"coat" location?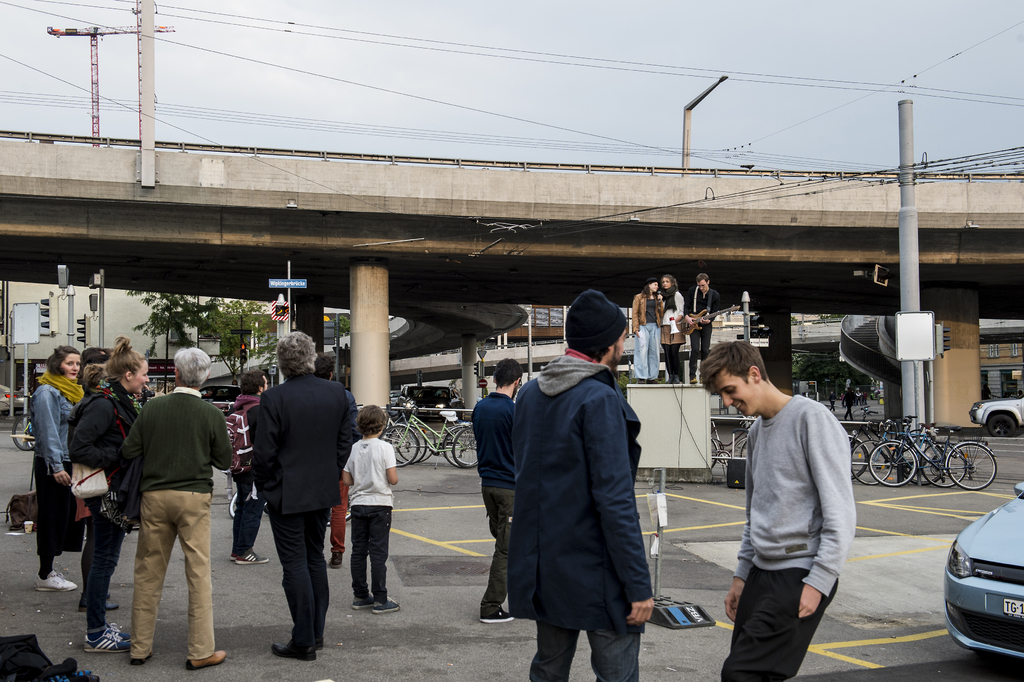
left=508, top=356, right=653, bottom=630
